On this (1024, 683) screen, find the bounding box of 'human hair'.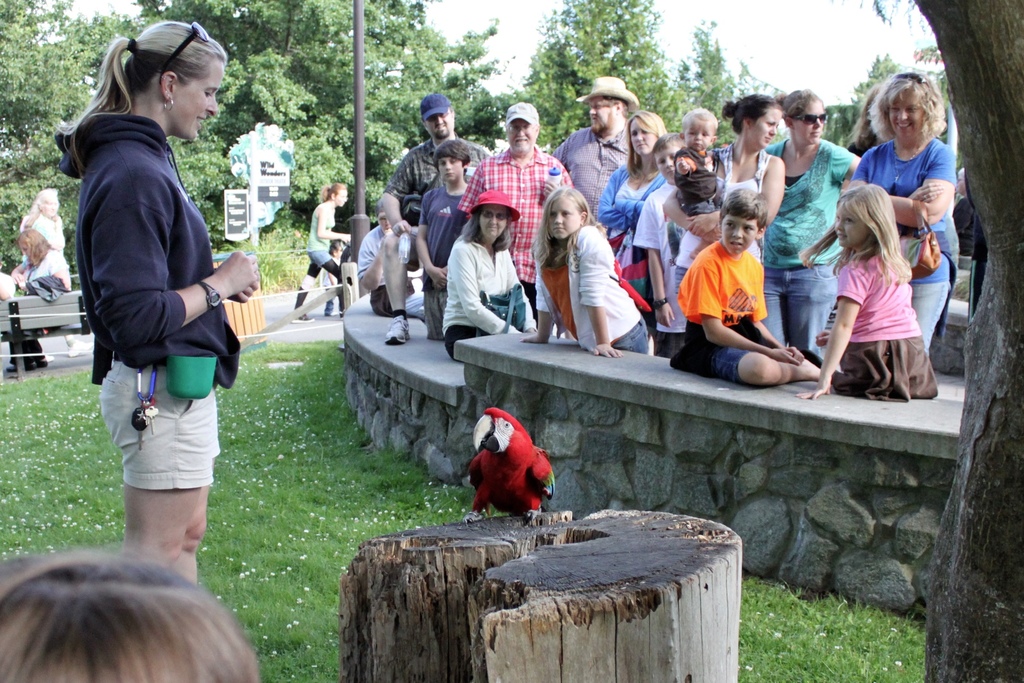
Bounding box: 866, 72, 952, 142.
